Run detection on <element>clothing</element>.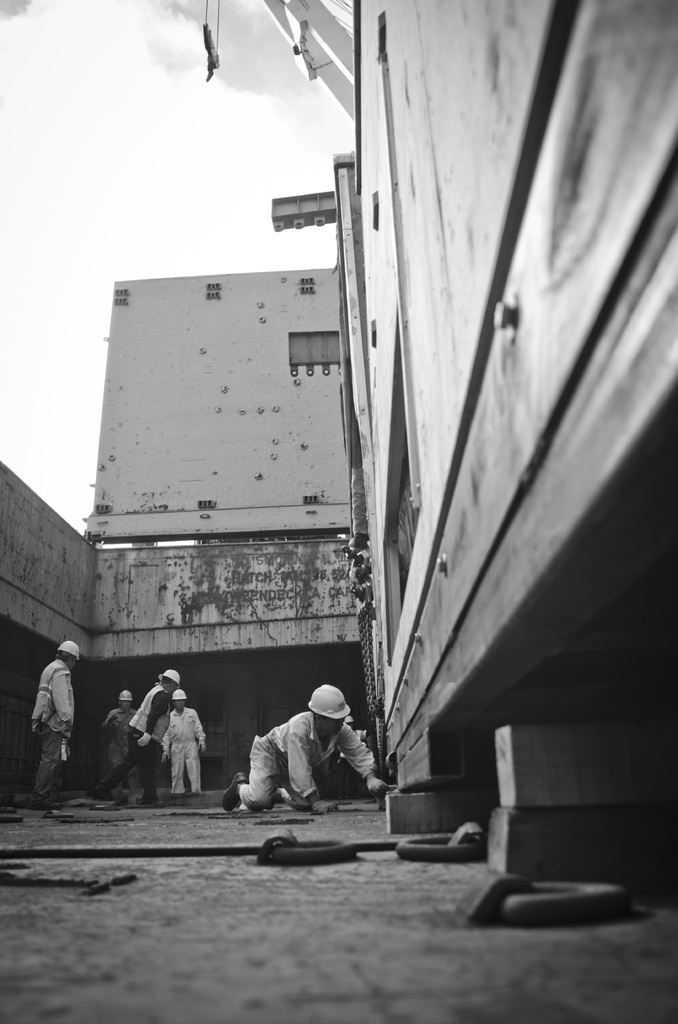
Result: crop(119, 684, 165, 782).
